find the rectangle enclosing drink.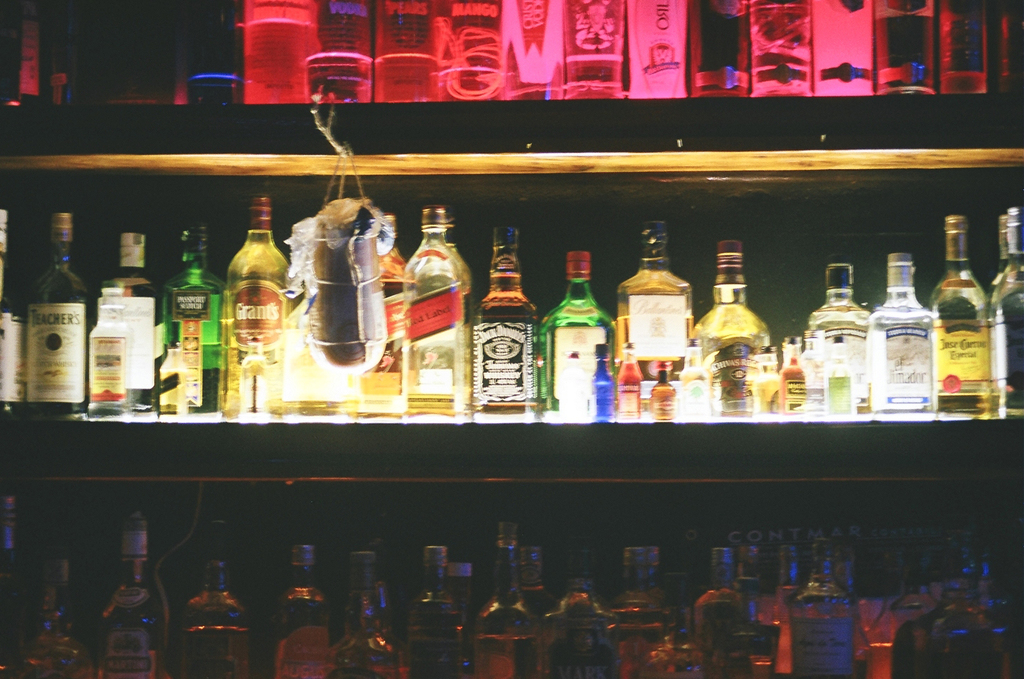
left=23, top=660, right=98, bottom=678.
